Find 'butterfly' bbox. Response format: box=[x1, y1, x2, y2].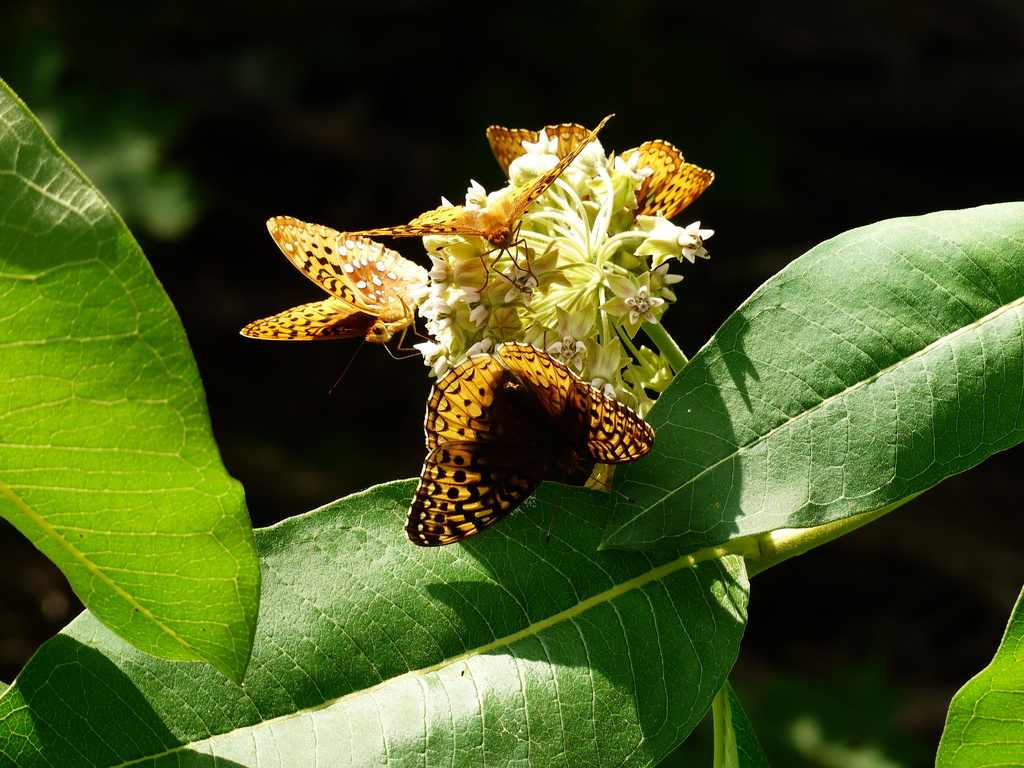
box=[234, 206, 437, 408].
